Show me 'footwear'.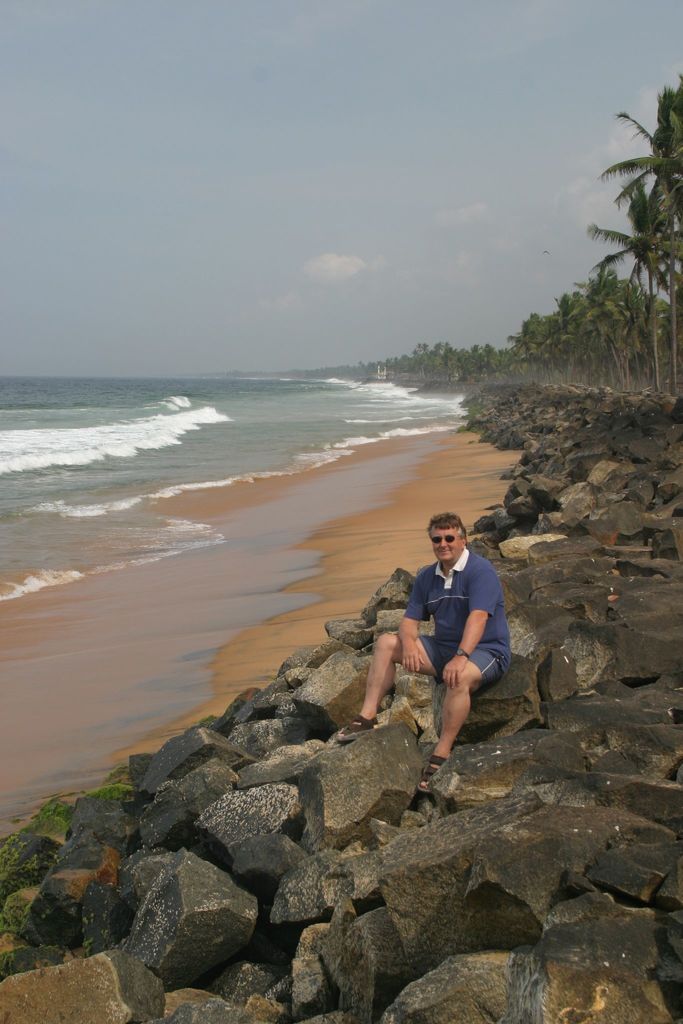
'footwear' is here: [left=421, top=753, right=454, bottom=796].
